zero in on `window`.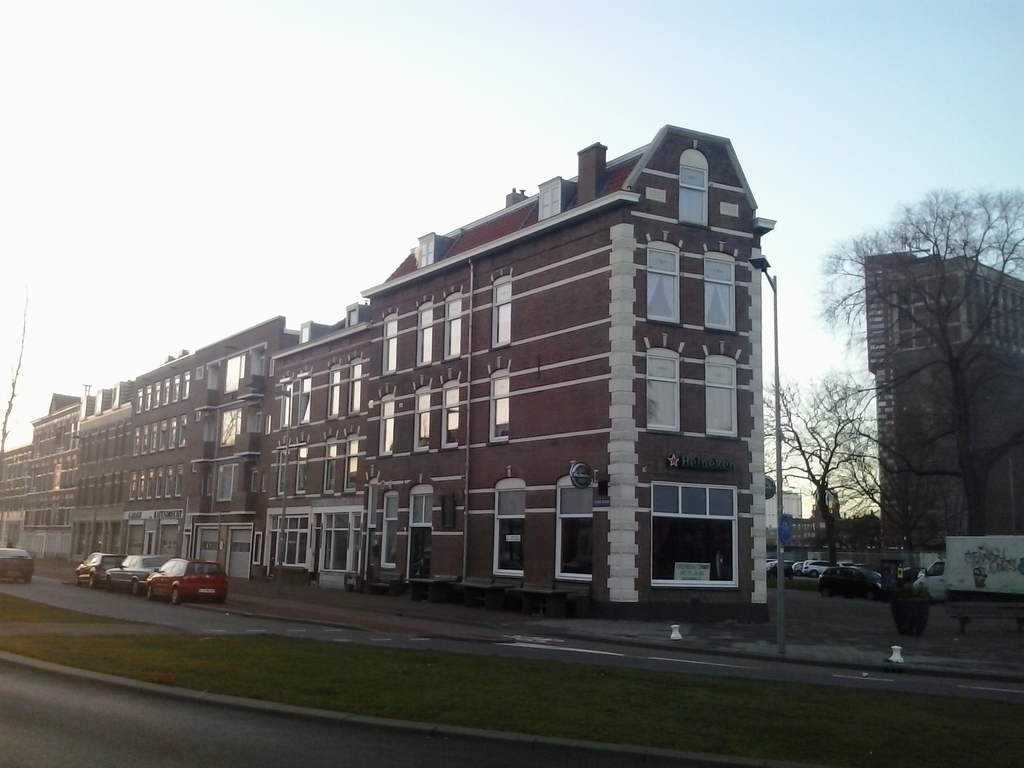
Zeroed in: detection(271, 511, 314, 566).
